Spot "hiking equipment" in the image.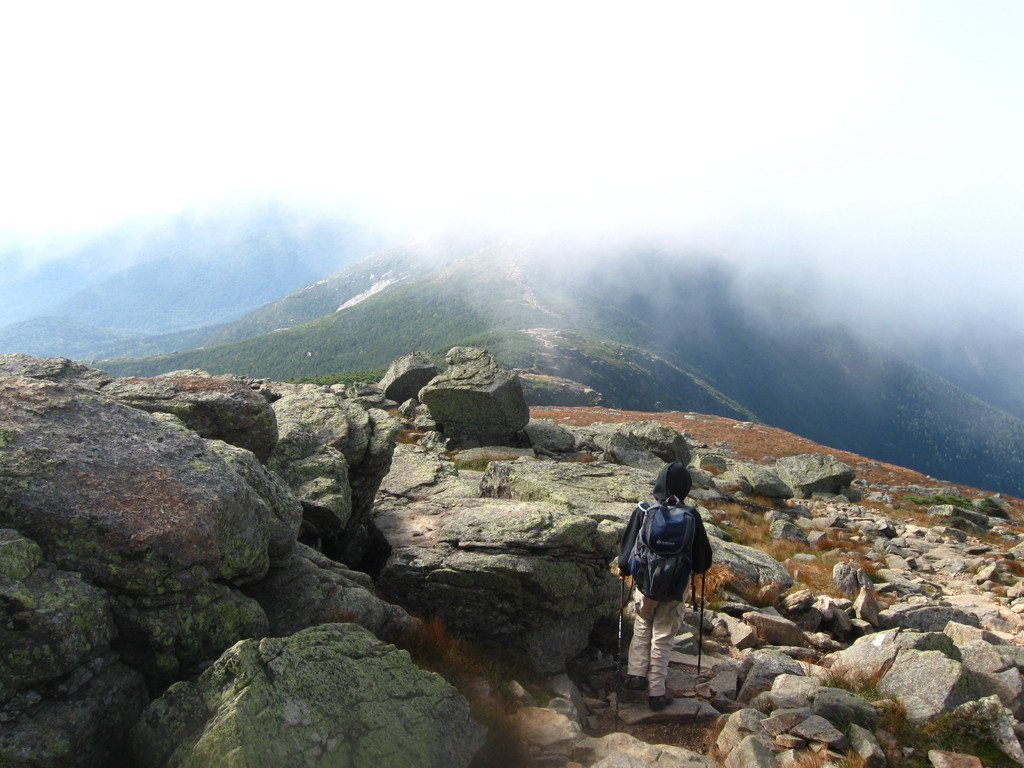
"hiking equipment" found at region(694, 573, 706, 676).
